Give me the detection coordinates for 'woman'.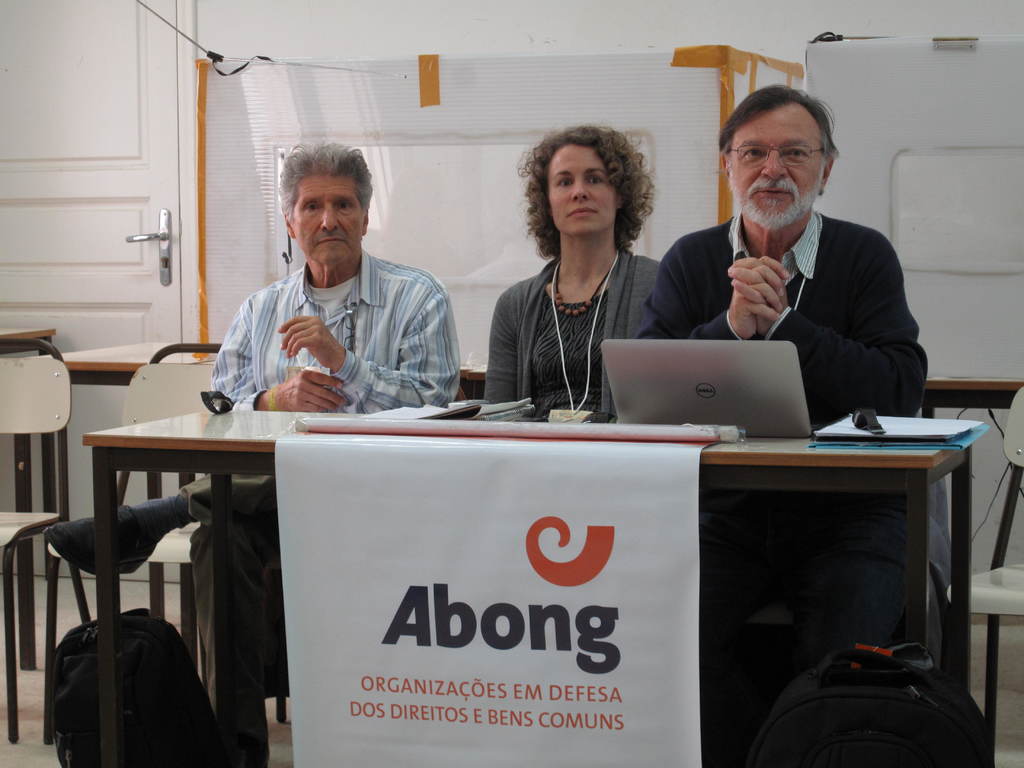
box(471, 129, 677, 416).
